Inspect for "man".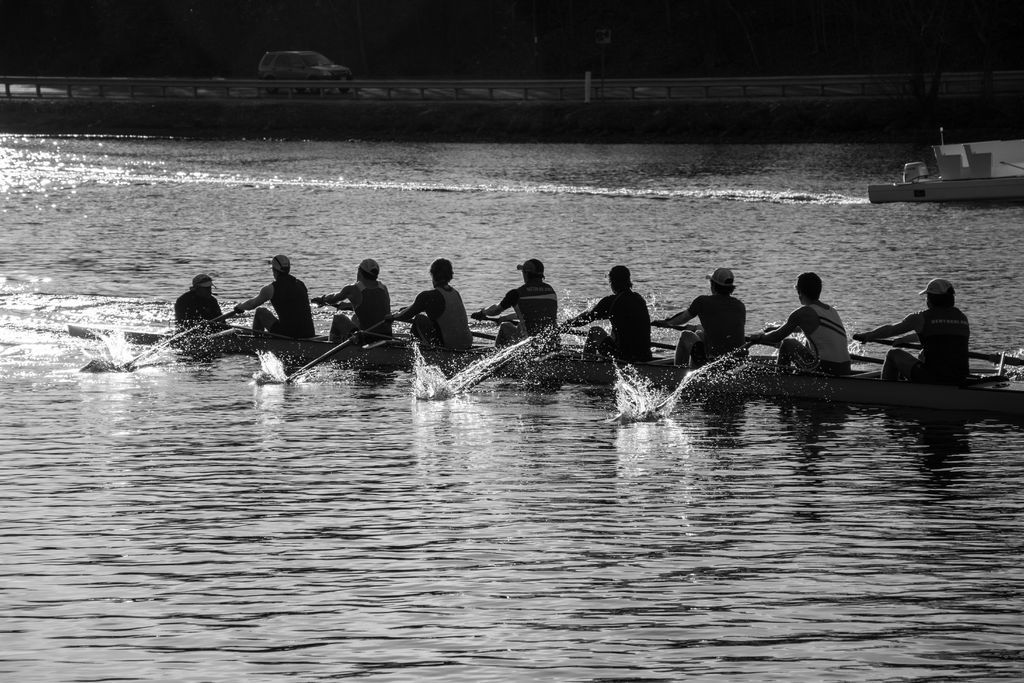
Inspection: region(854, 278, 976, 387).
